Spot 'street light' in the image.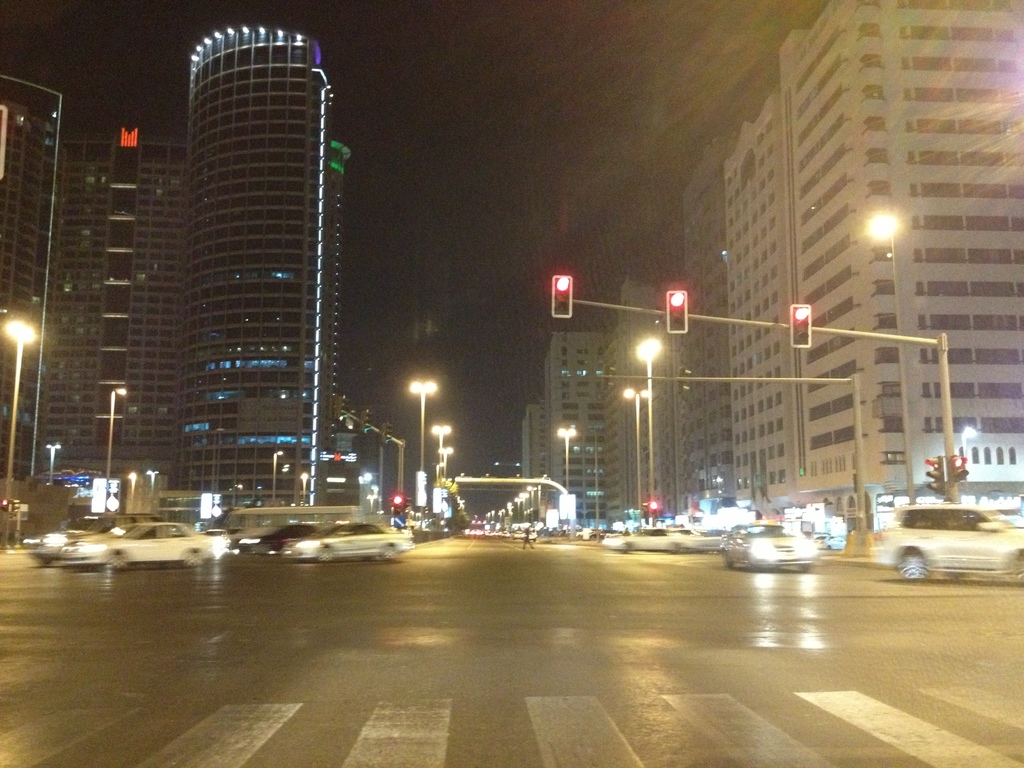
'street light' found at (left=428, top=423, right=450, bottom=474).
